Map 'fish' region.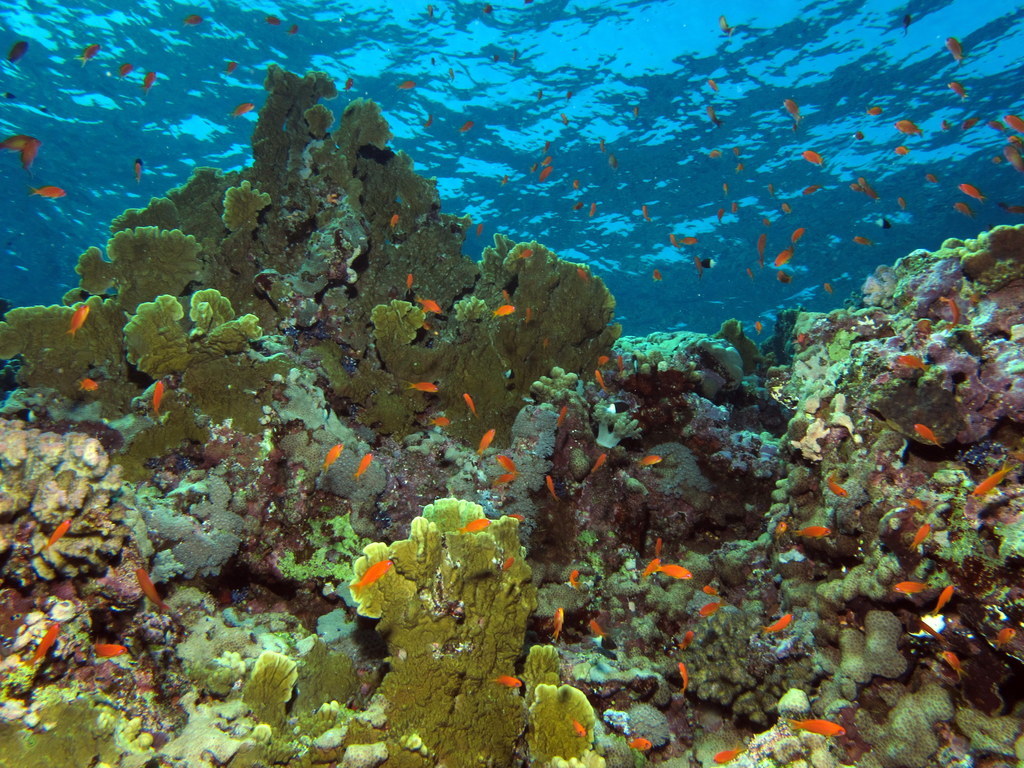
Mapped to select_region(955, 203, 972, 216).
